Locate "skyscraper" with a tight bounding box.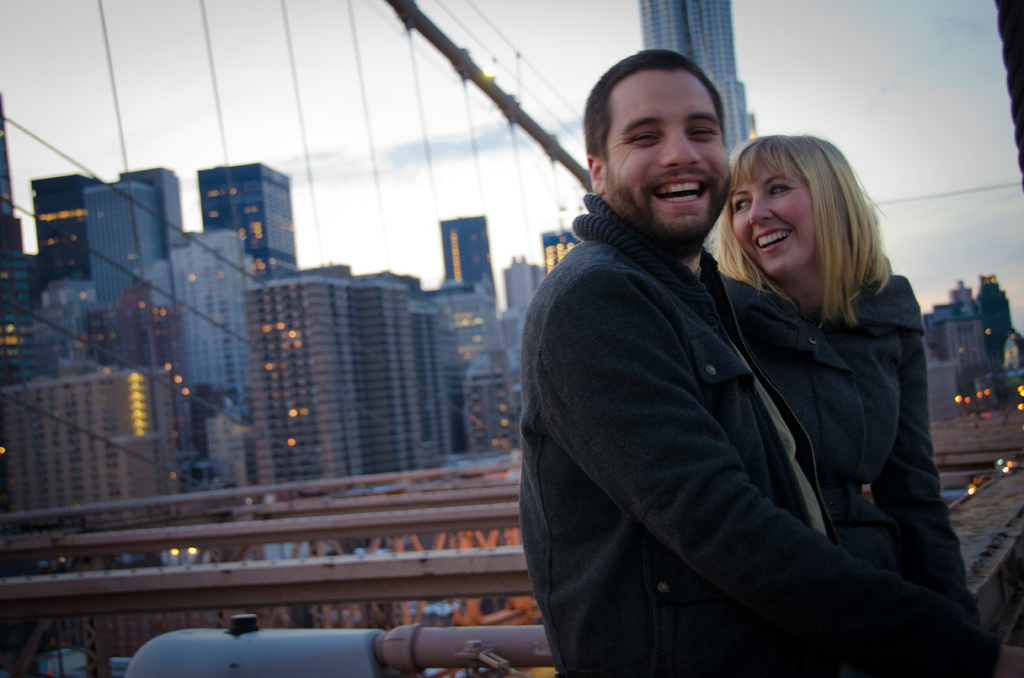
bbox=(239, 262, 449, 481).
